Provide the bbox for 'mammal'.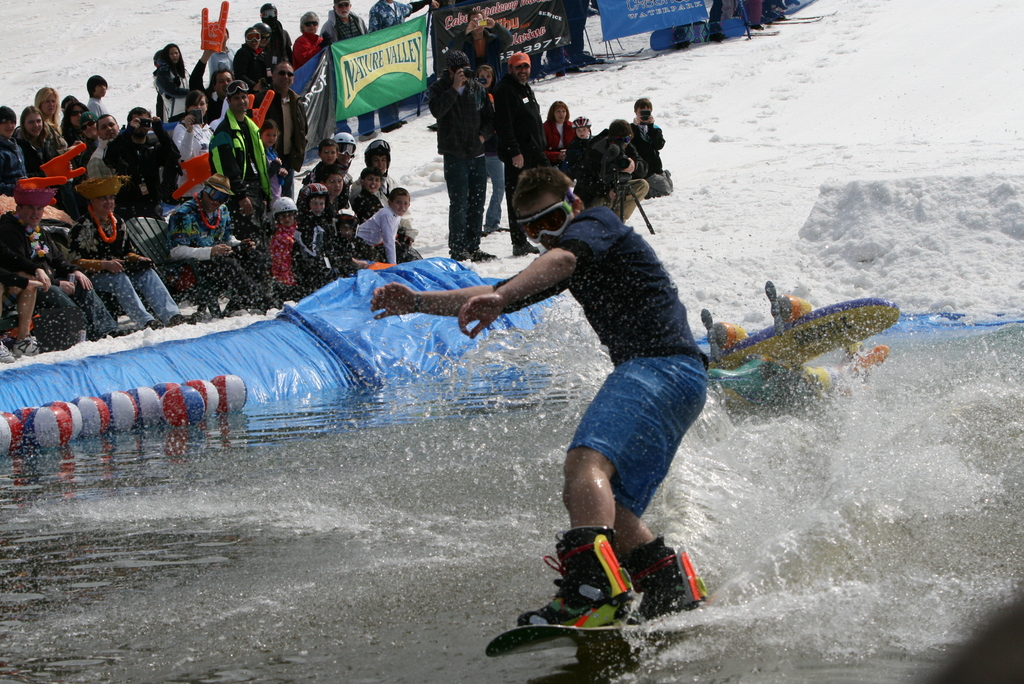
(x1=298, y1=184, x2=369, y2=287).
